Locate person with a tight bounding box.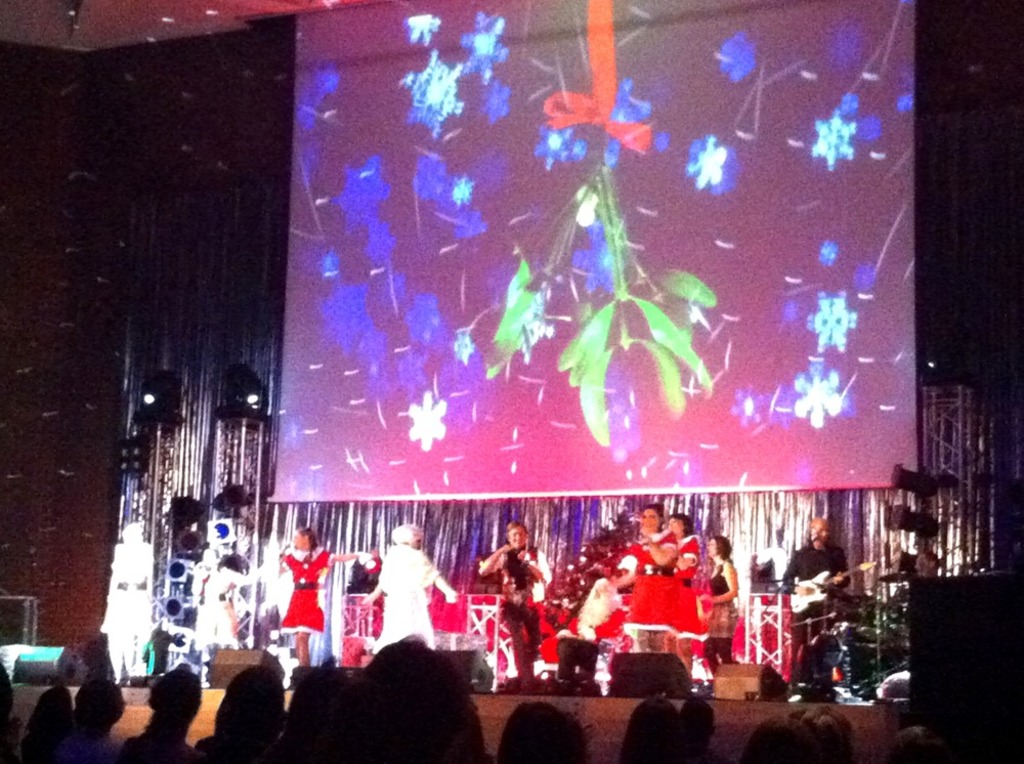
l=611, t=512, r=715, b=714.
